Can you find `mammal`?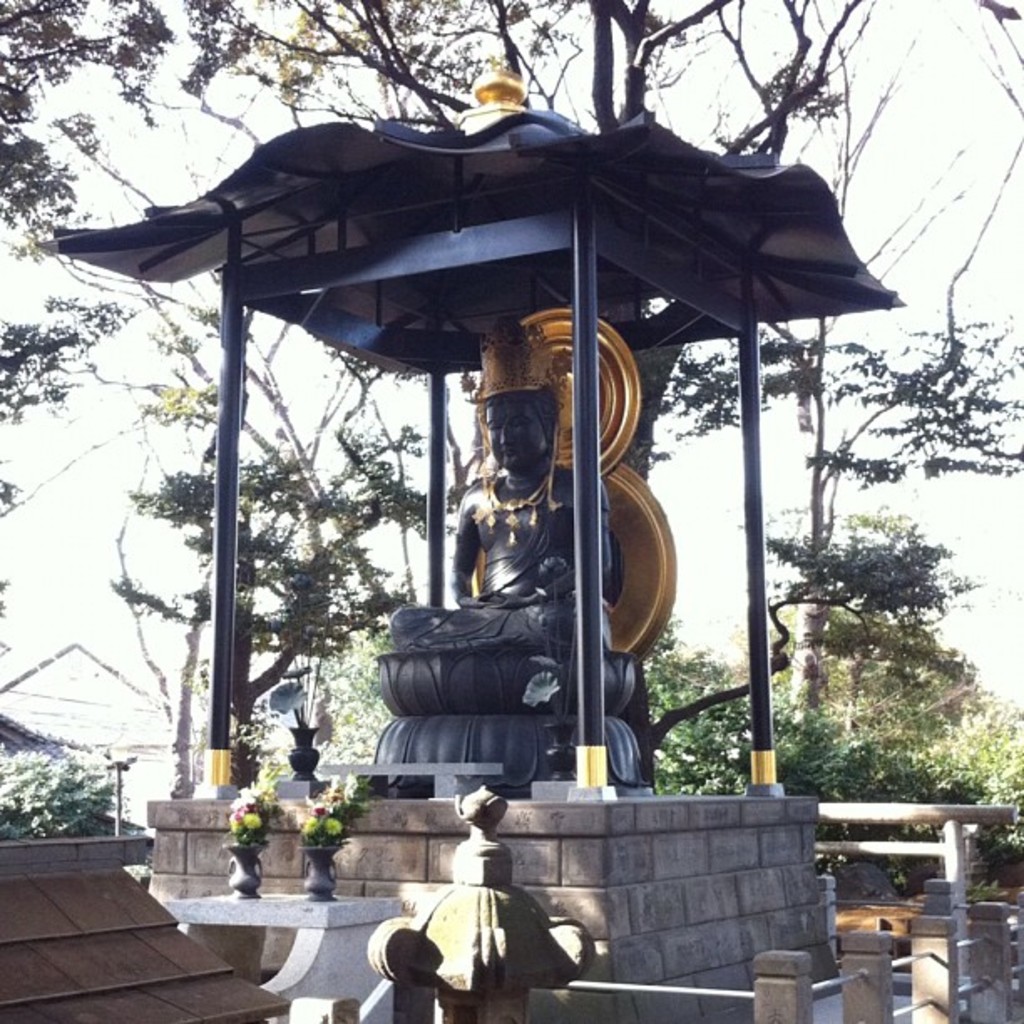
Yes, bounding box: region(387, 318, 614, 656).
